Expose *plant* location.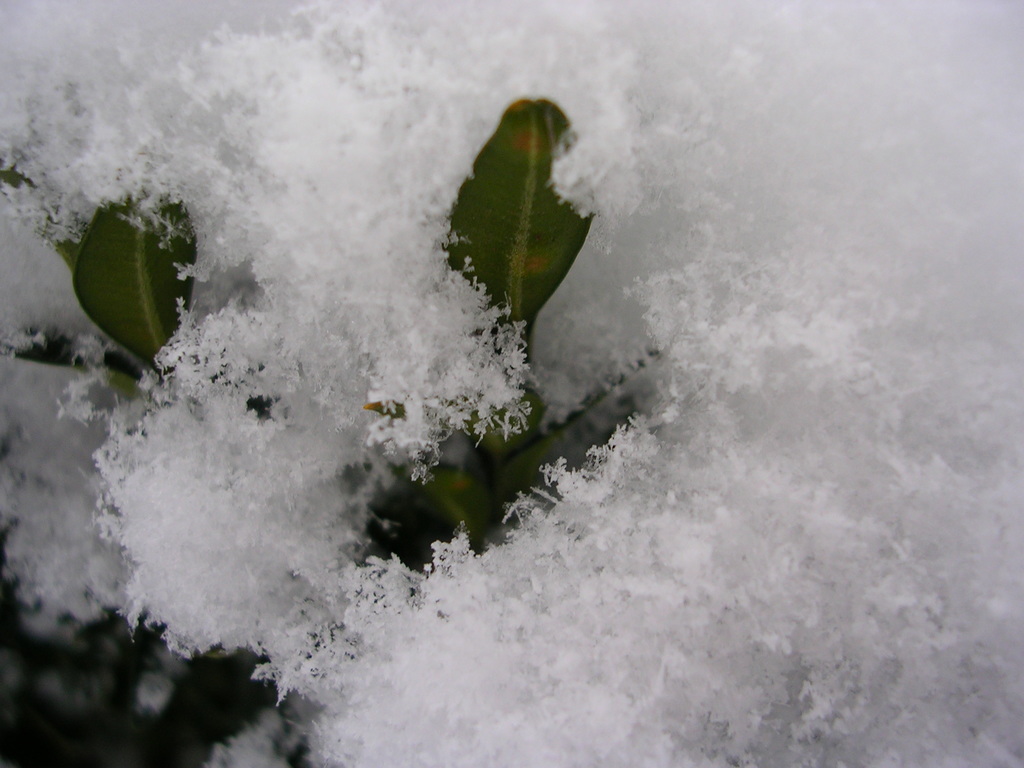
Exposed at [x1=0, y1=98, x2=666, y2=767].
